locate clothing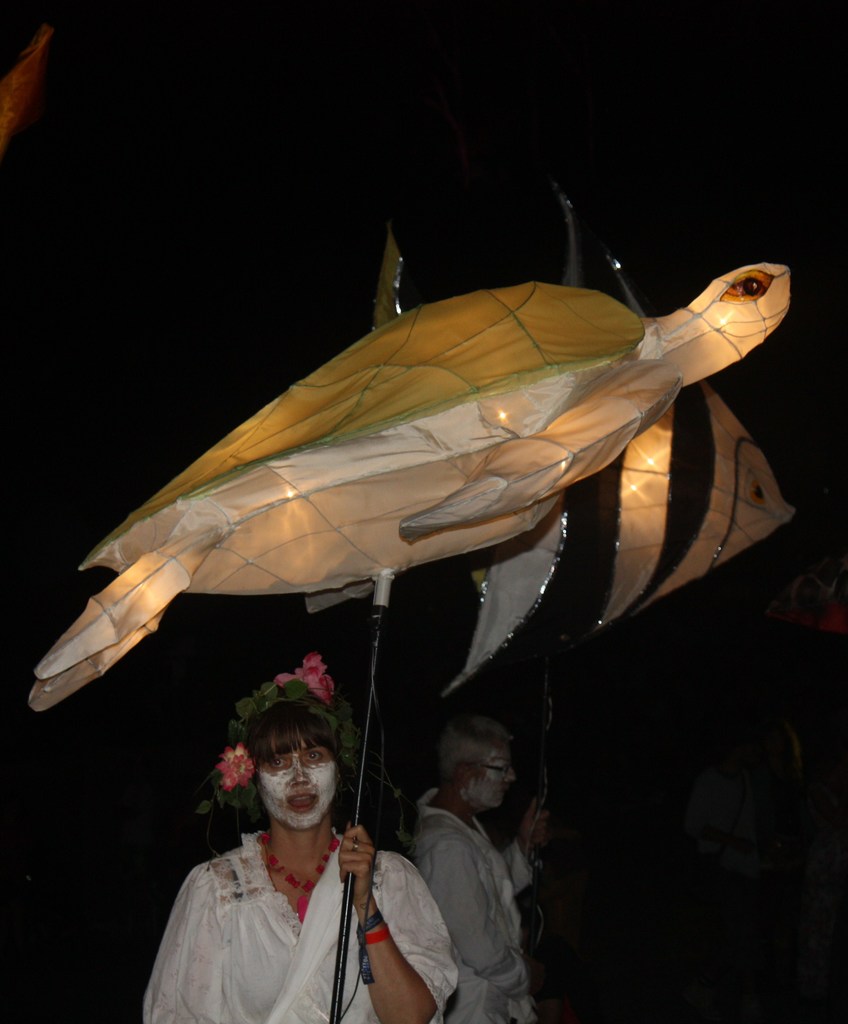
x1=408, y1=787, x2=534, y2=1023
